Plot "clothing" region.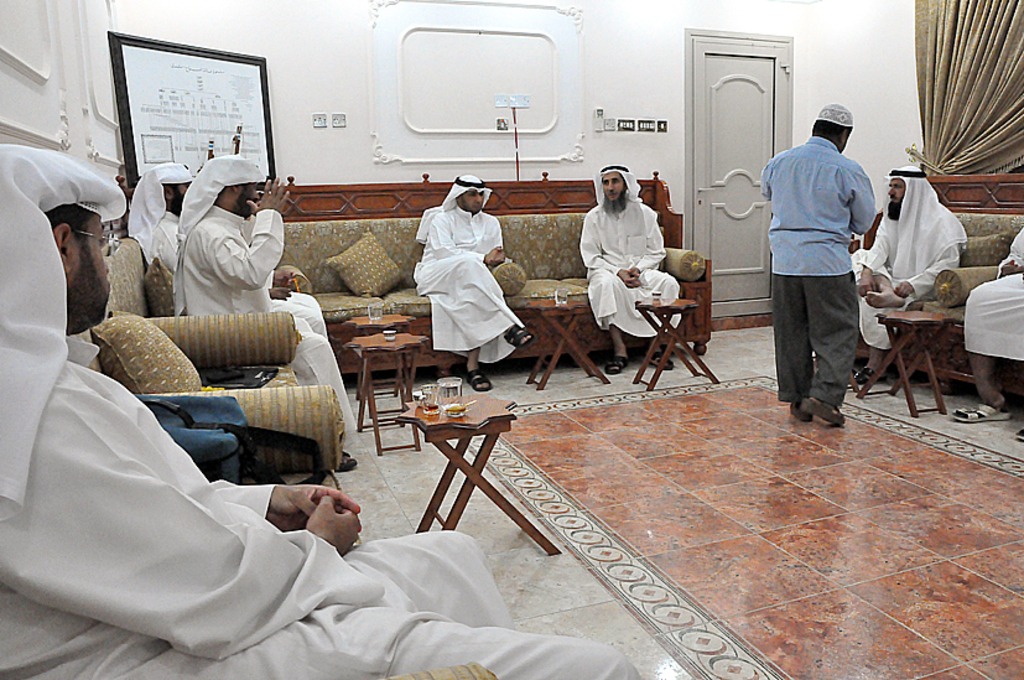
Plotted at [x1=577, y1=161, x2=685, y2=338].
